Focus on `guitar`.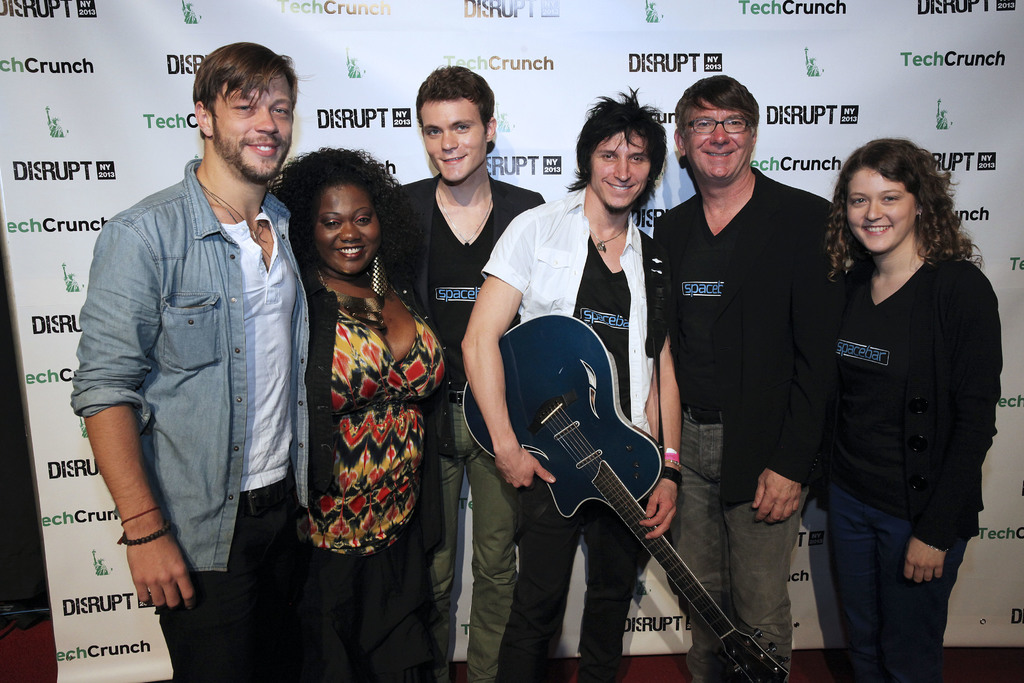
Focused at <bbox>482, 290, 799, 656</bbox>.
